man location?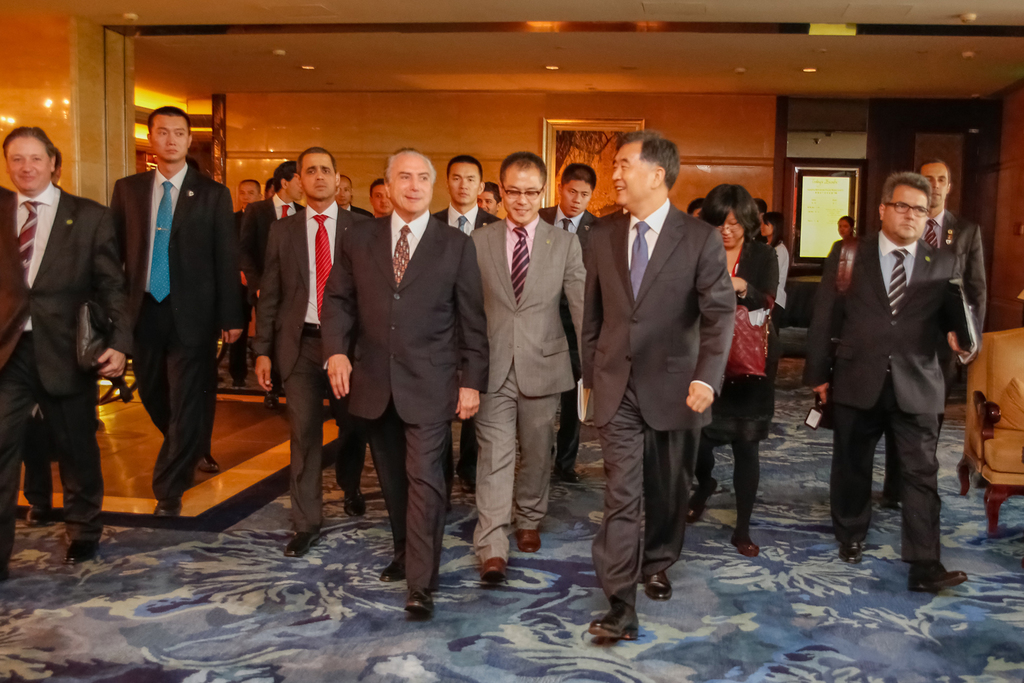
[x1=538, y1=161, x2=605, y2=487]
